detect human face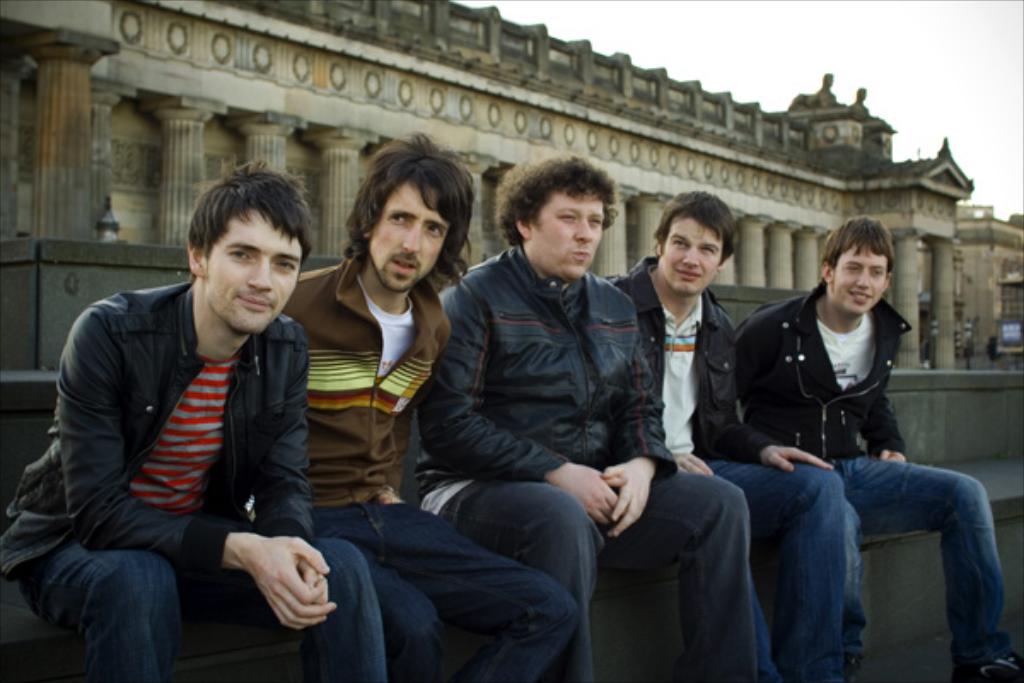
bbox=(367, 176, 451, 295)
